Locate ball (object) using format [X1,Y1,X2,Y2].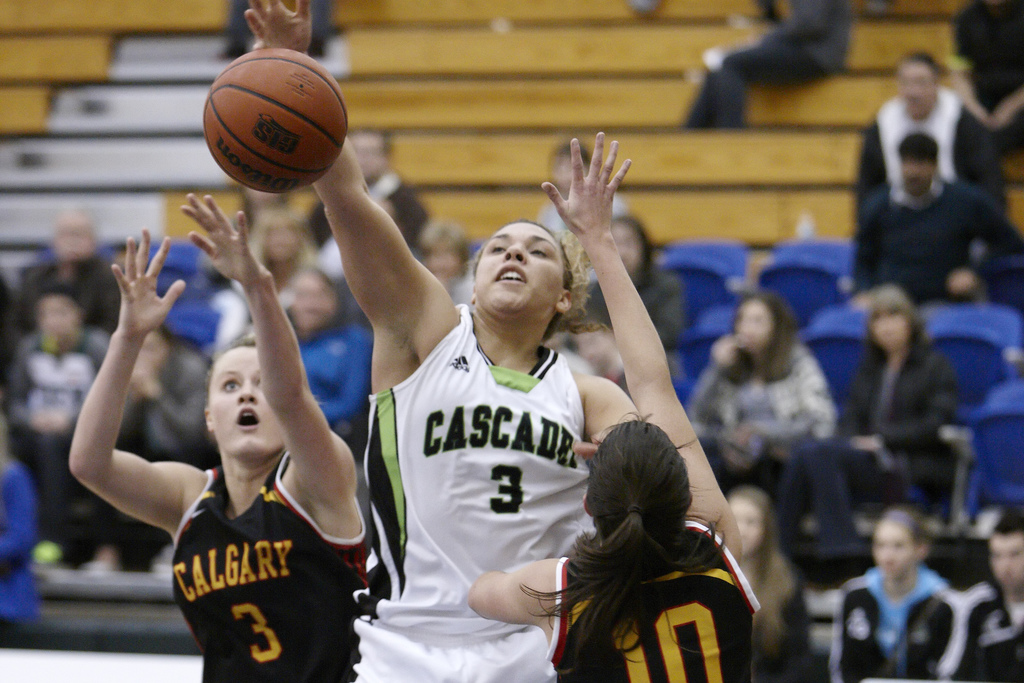
[204,50,348,195].
